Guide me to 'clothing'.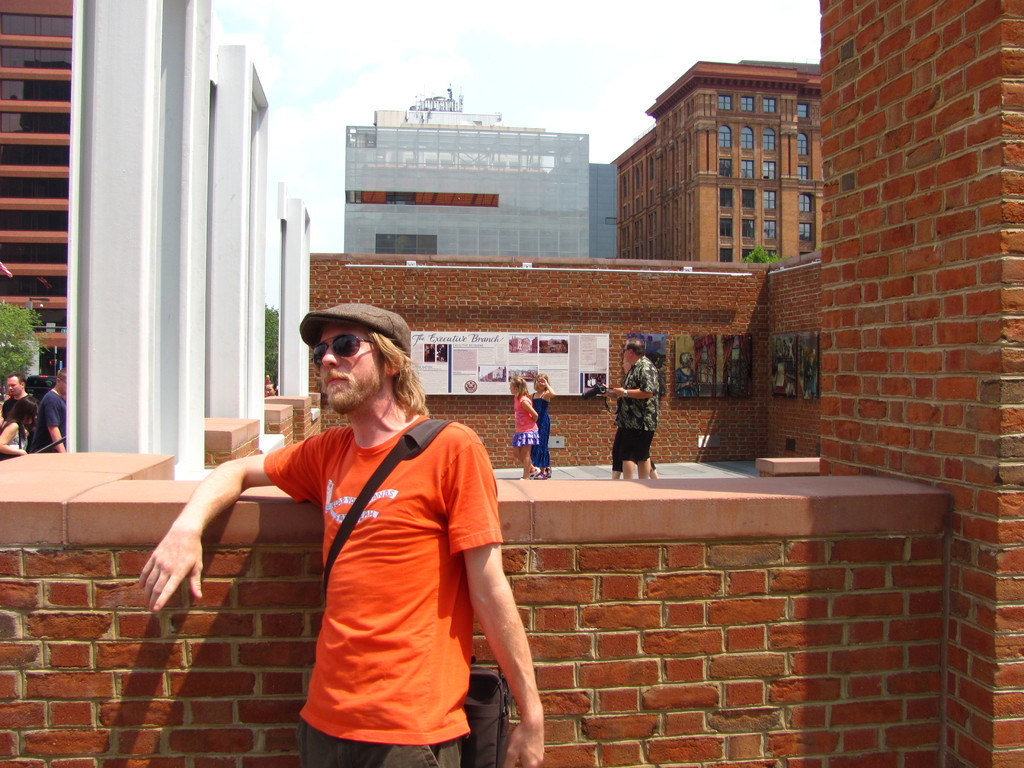
Guidance: select_region(260, 422, 507, 767).
